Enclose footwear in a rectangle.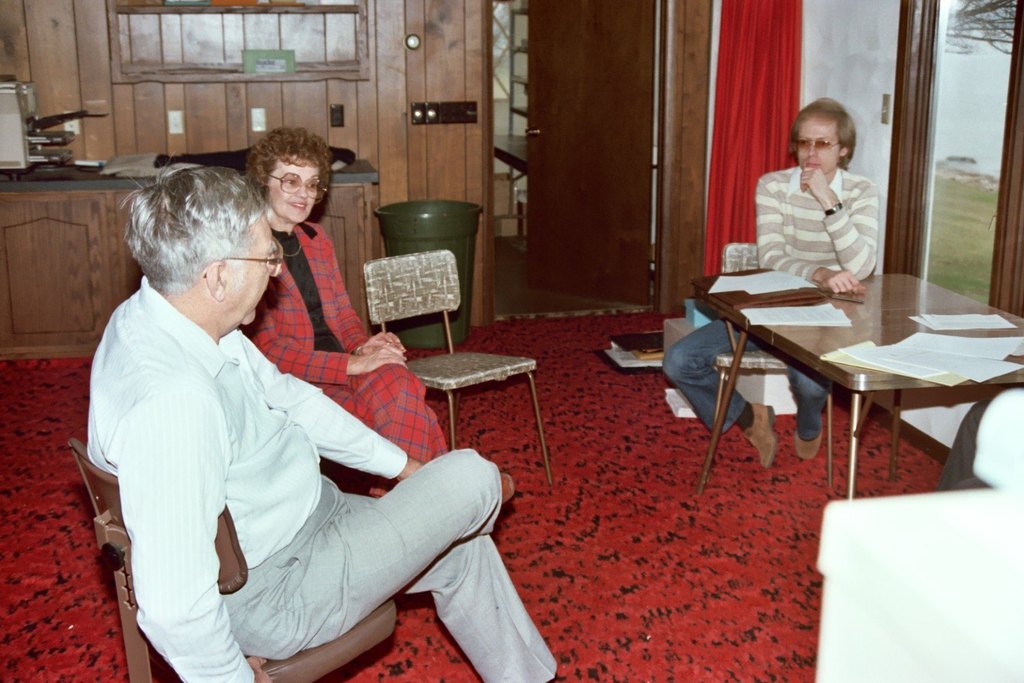
bbox=[742, 402, 783, 471].
